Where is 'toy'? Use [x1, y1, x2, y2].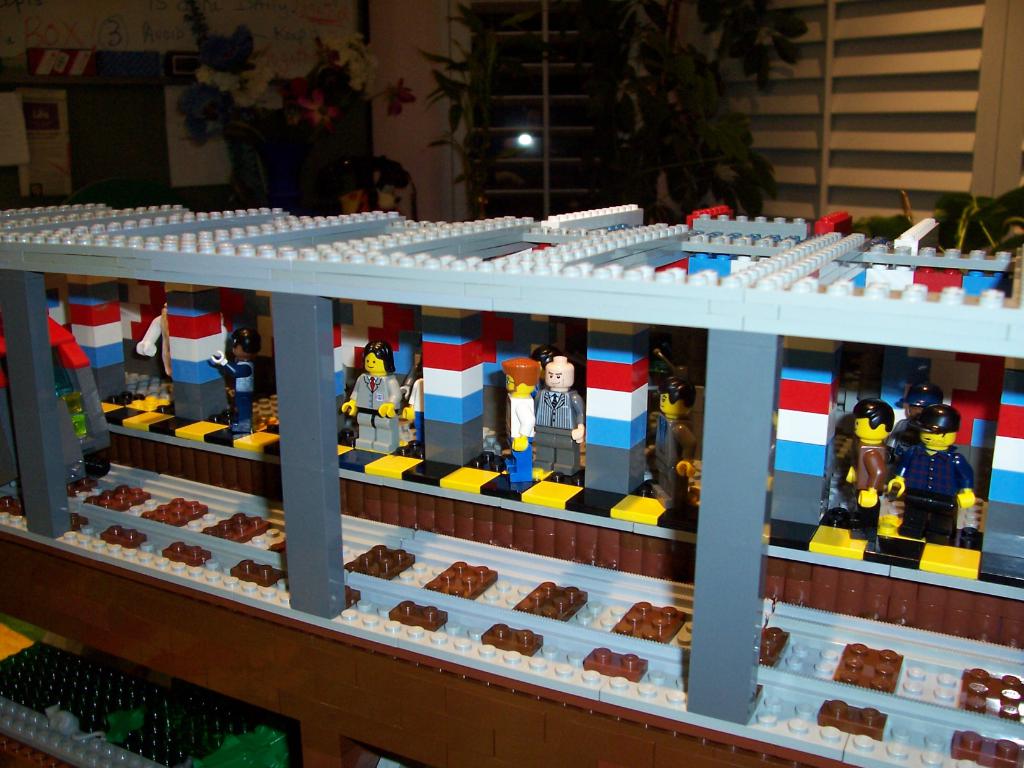
[499, 358, 540, 482].
